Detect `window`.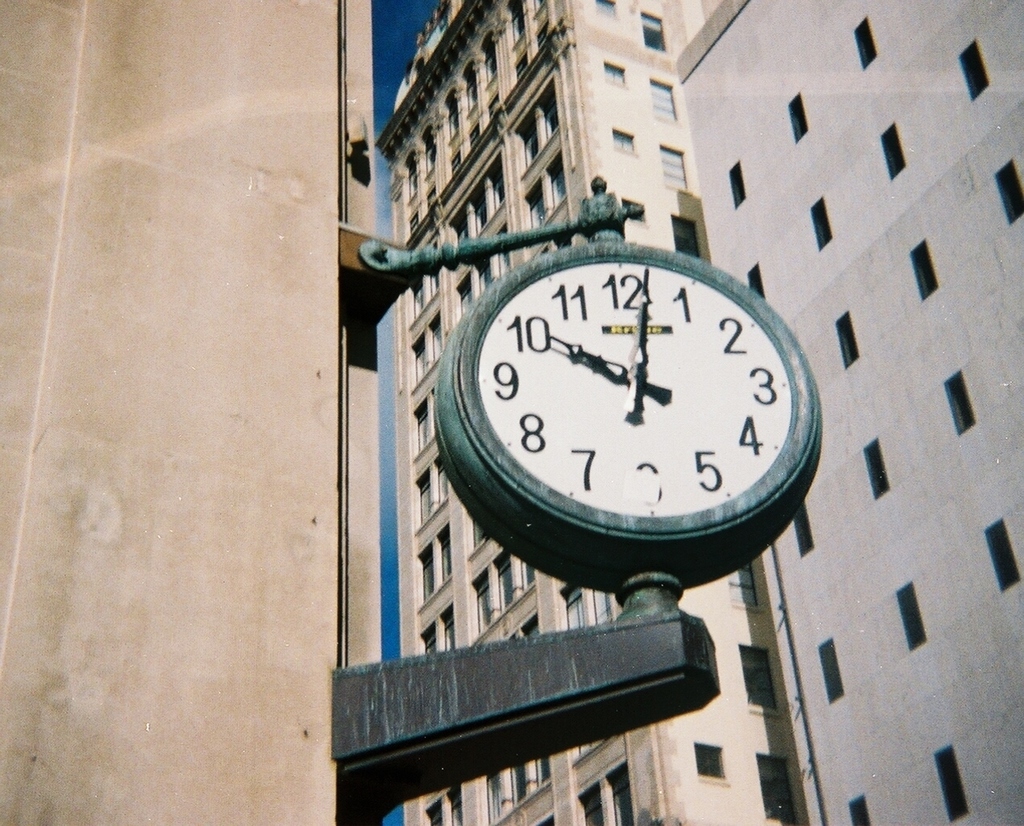
Detected at bbox(760, 757, 795, 824).
